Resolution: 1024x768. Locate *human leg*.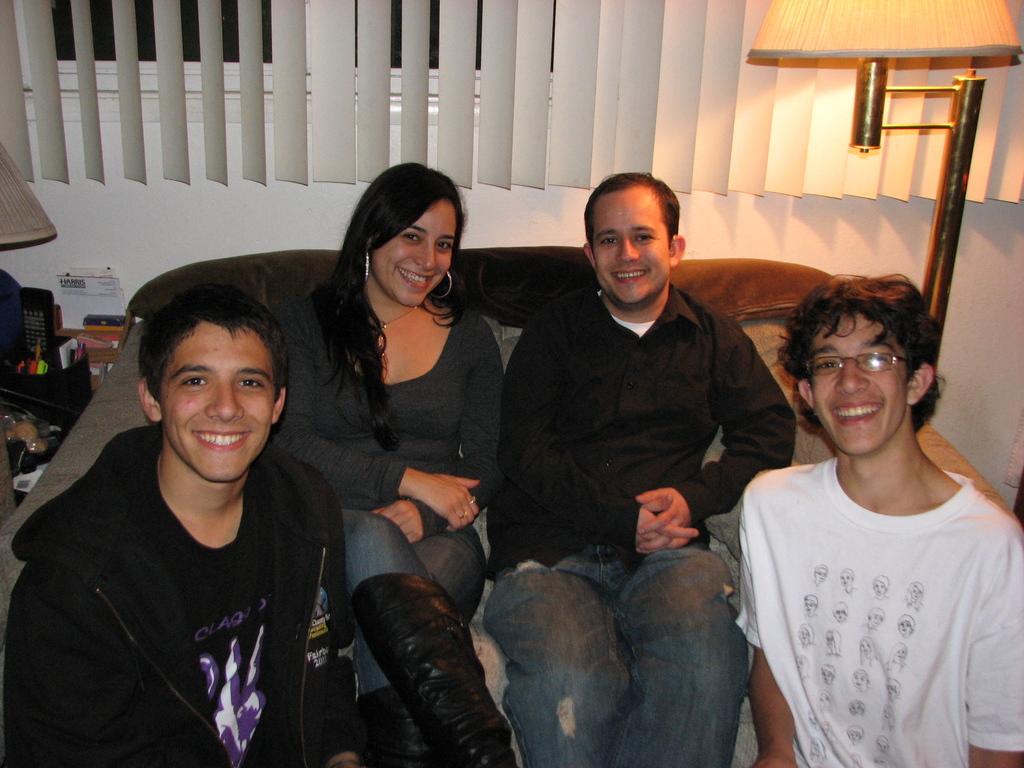
(481,549,589,767).
